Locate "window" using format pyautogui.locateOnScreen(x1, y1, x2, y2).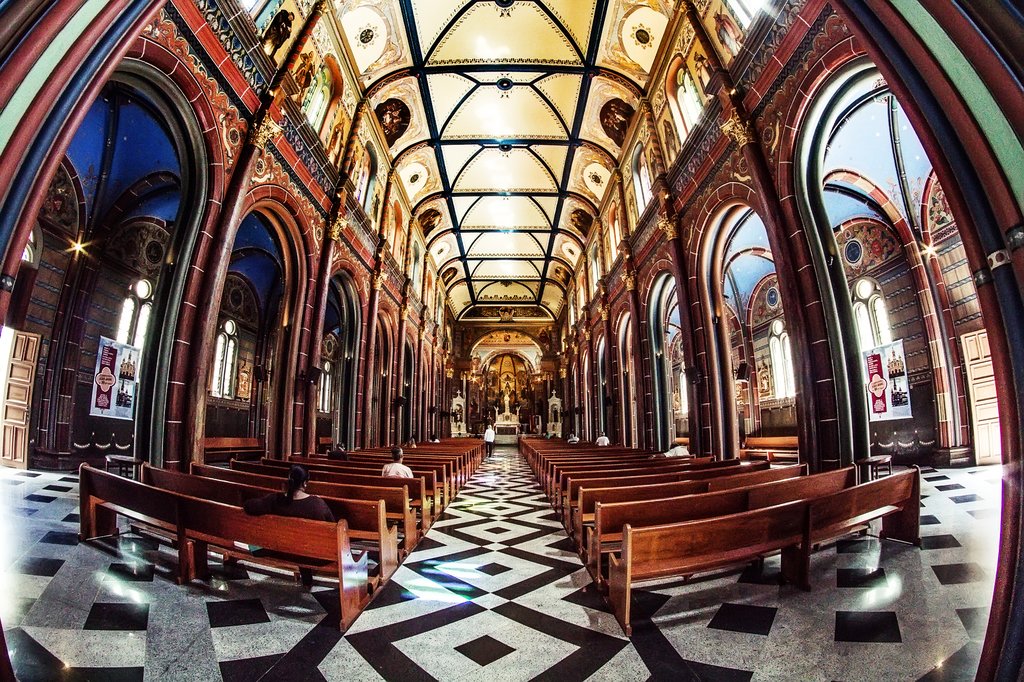
pyautogui.locateOnScreen(115, 275, 153, 350).
